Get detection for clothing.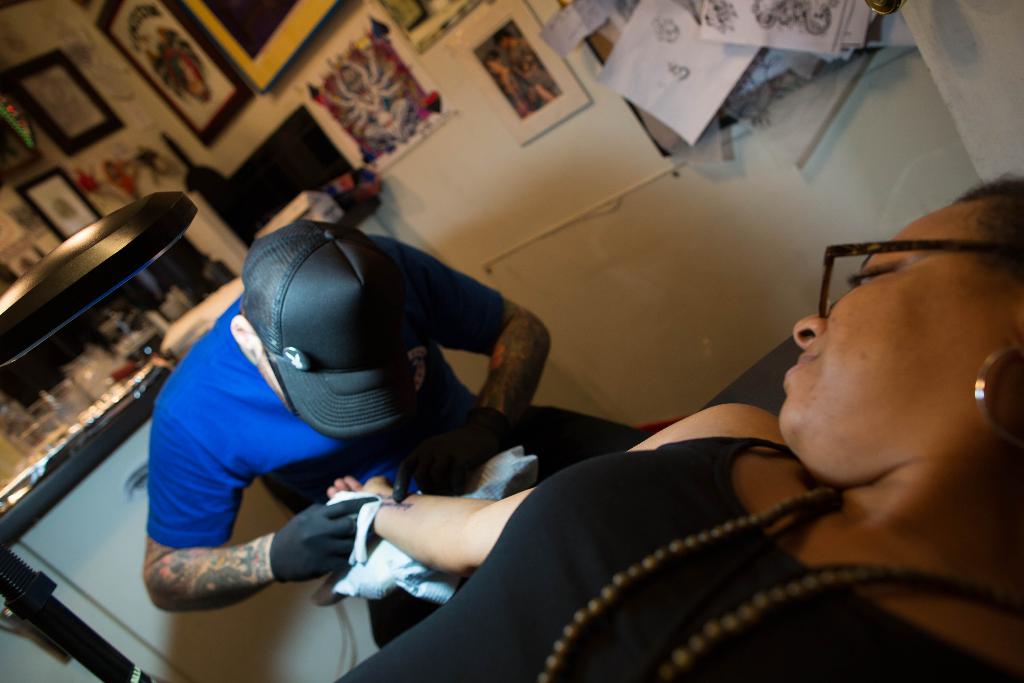
Detection: [x1=327, y1=425, x2=1018, y2=682].
